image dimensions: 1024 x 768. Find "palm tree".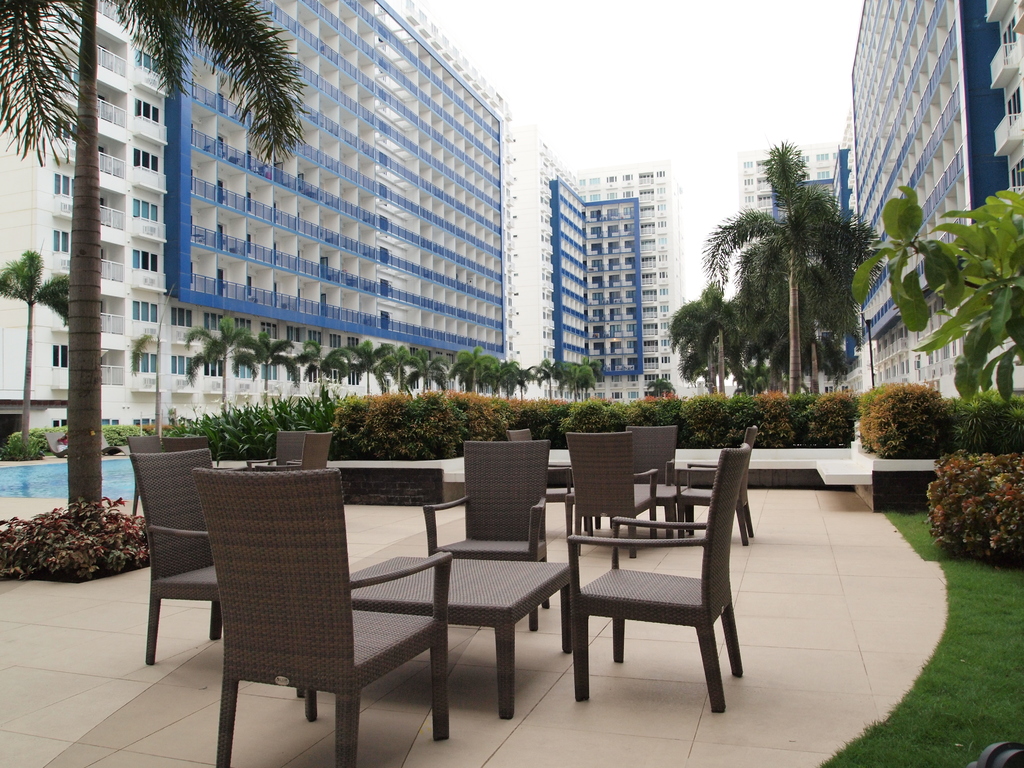
181:309:264:412.
